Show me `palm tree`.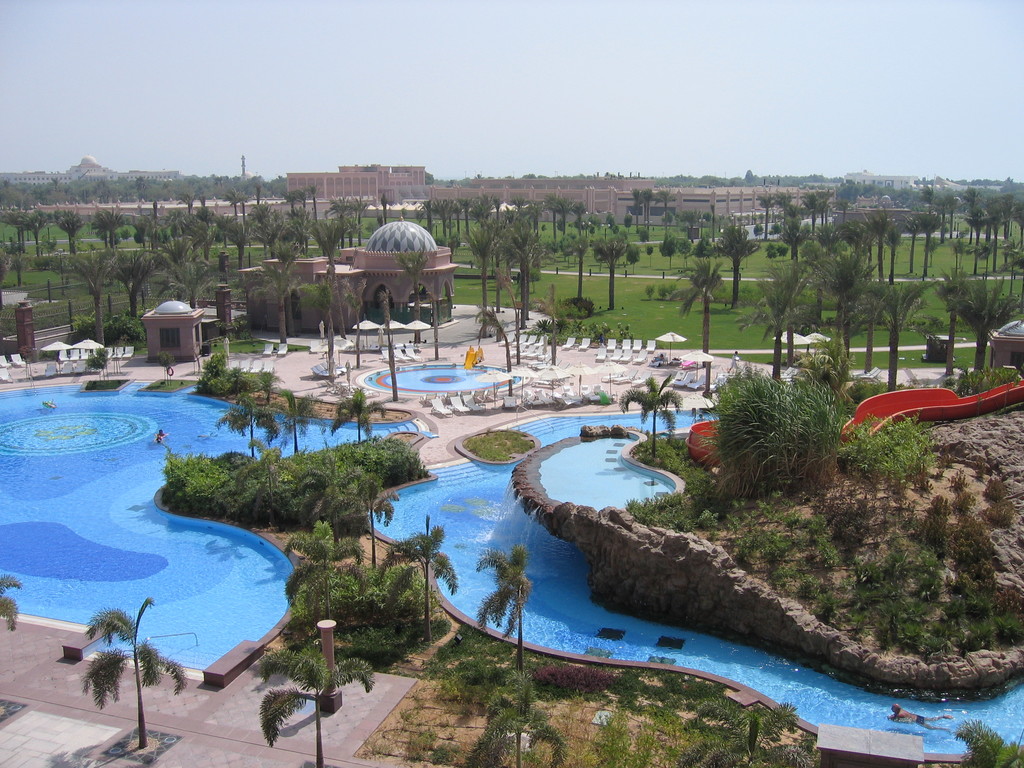
`palm tree` is here: x1=902, y1=262, x2=966, y2=367.
